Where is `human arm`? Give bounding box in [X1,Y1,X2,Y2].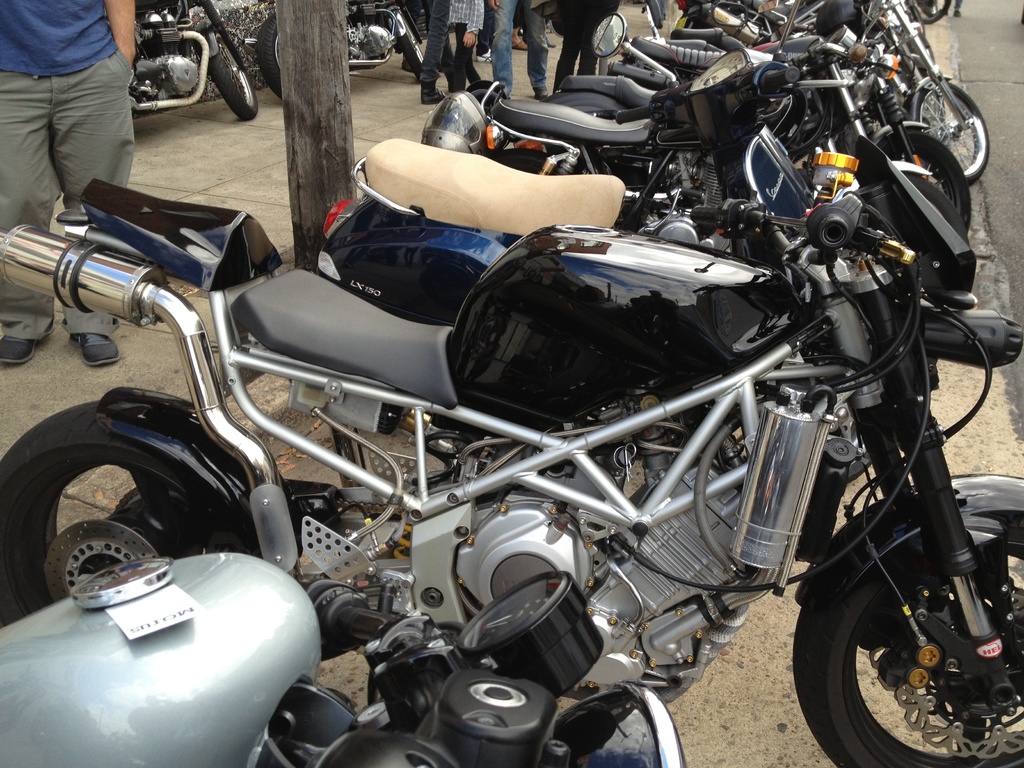
[483,0,501,8].
